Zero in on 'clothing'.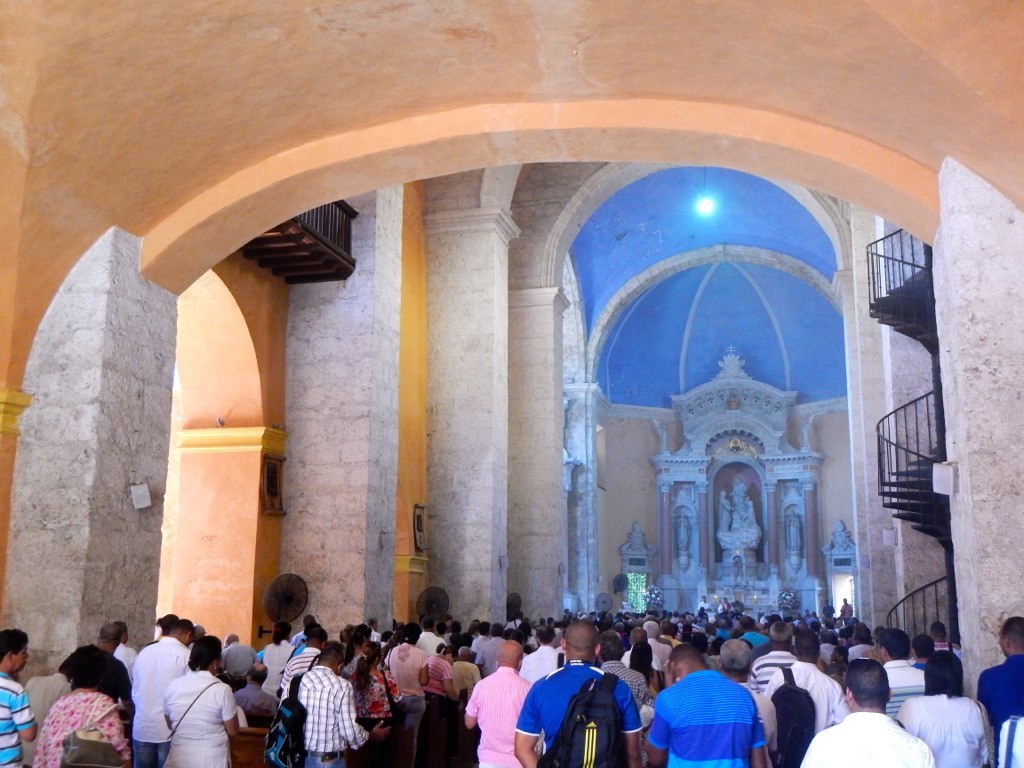
Zeroed in: 901/689/994/767.
